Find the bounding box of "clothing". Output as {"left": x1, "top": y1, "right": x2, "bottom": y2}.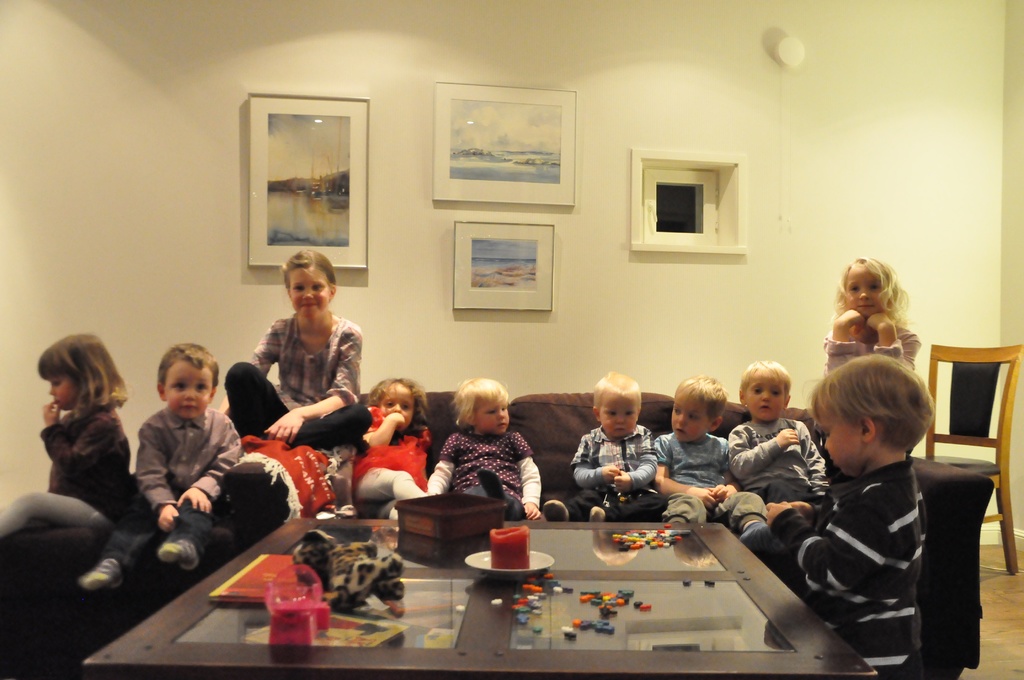
{"left": 824, "top": 329, "right": 922, "bottom": 375}.
